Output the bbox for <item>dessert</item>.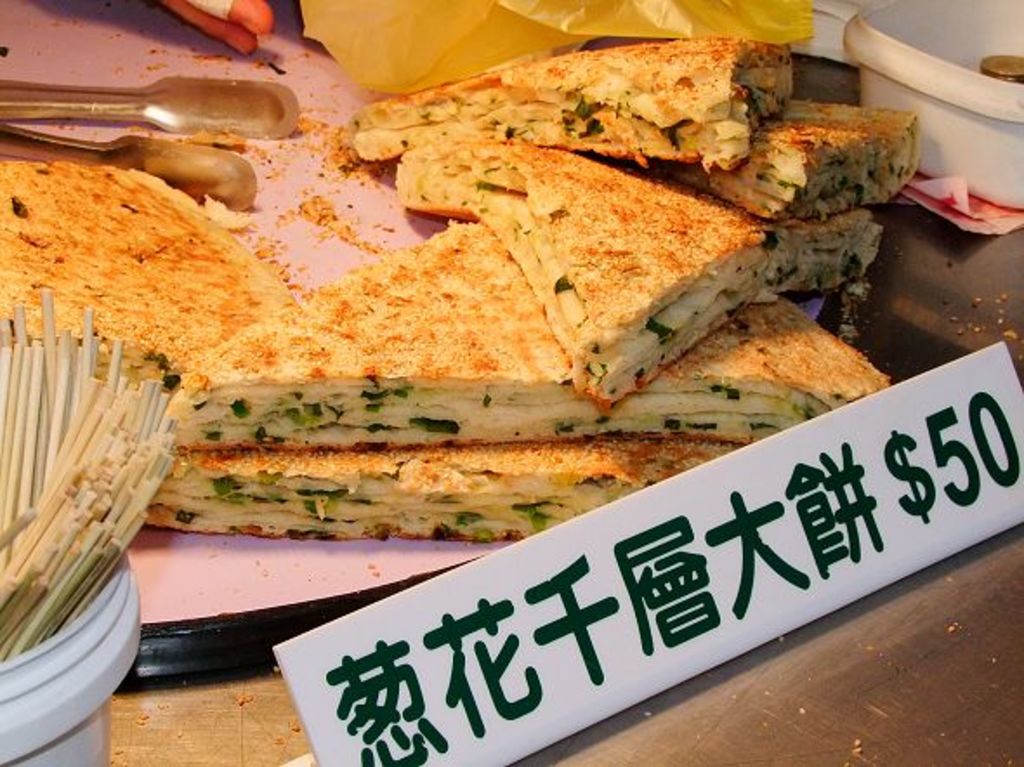
385,132,765,410.
